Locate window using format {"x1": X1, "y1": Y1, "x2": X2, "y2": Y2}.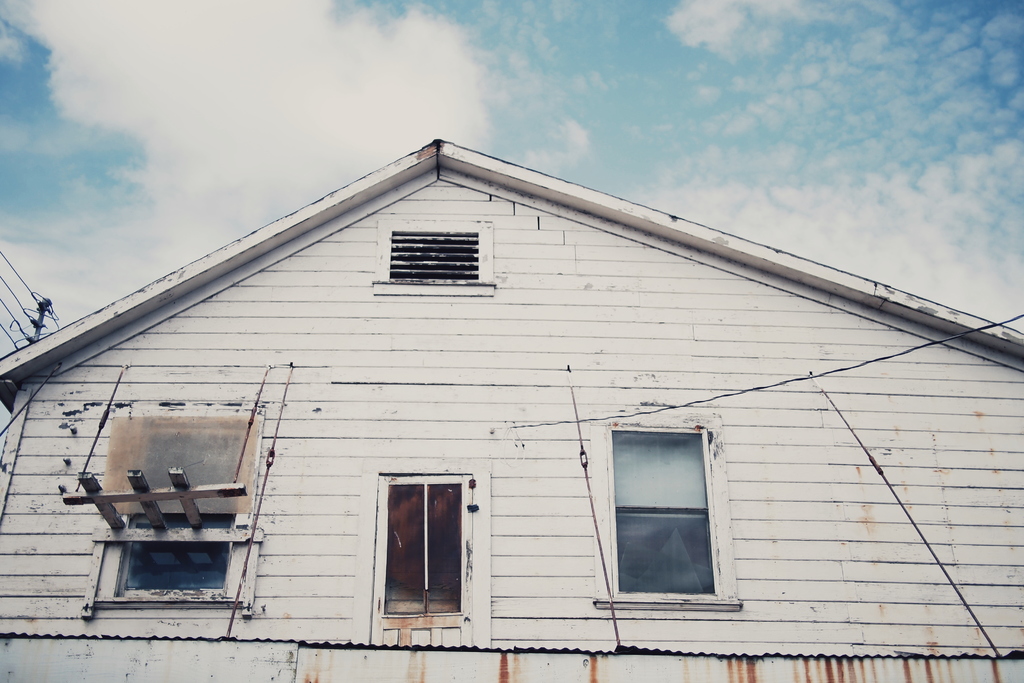
{"x1": 385, "y1": 215, "x2": 484, "y2": 289}.
